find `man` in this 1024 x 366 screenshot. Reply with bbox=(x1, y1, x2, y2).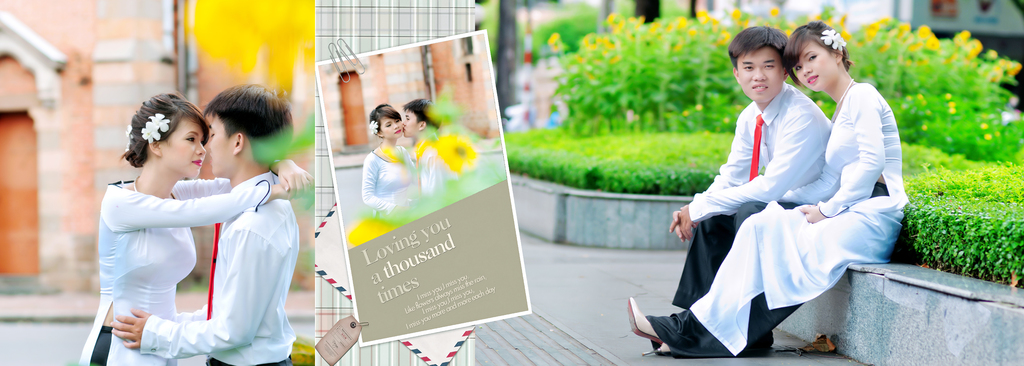
bbox=(108, 81, 298, 365).
